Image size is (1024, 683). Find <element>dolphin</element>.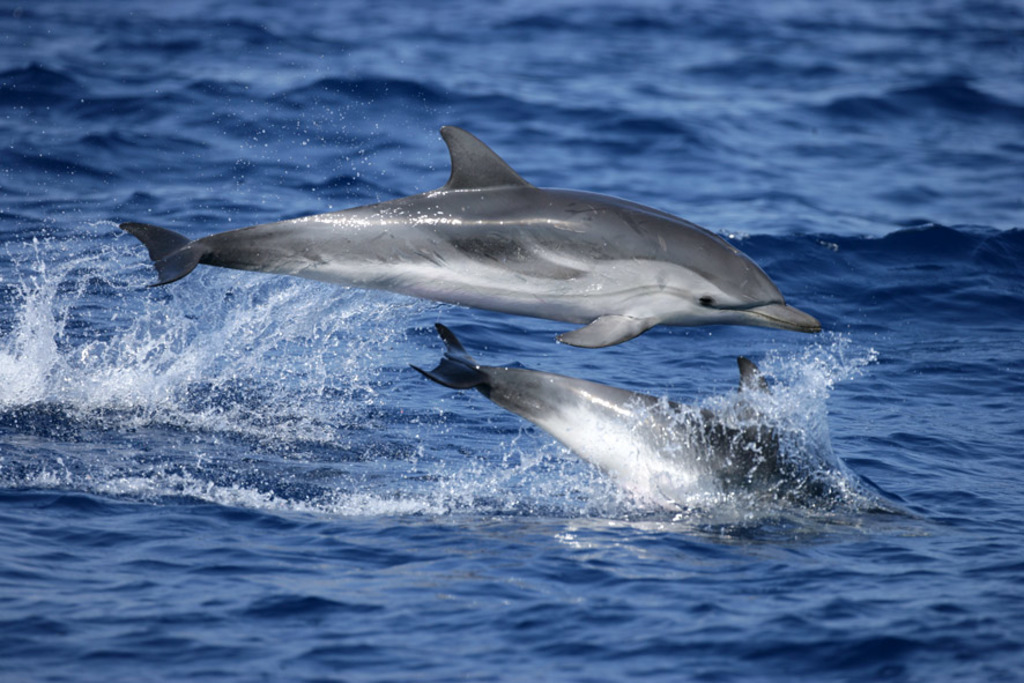
bbox(401, 321, 853, 549).
